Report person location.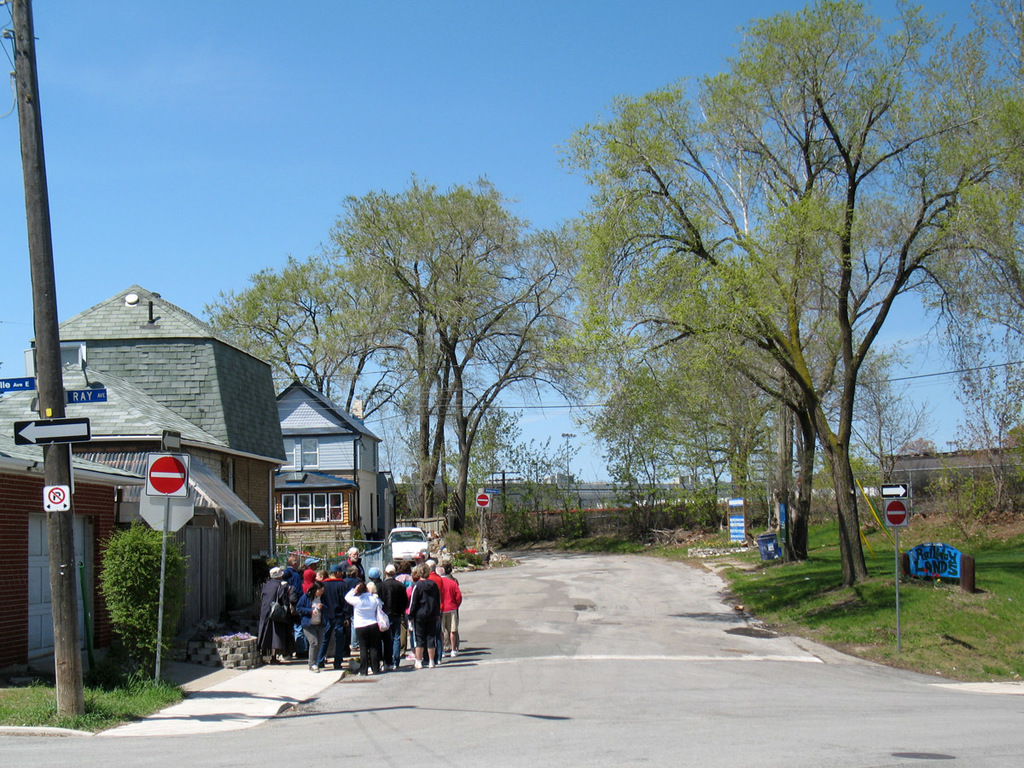
Report: [340,547,365,580].
